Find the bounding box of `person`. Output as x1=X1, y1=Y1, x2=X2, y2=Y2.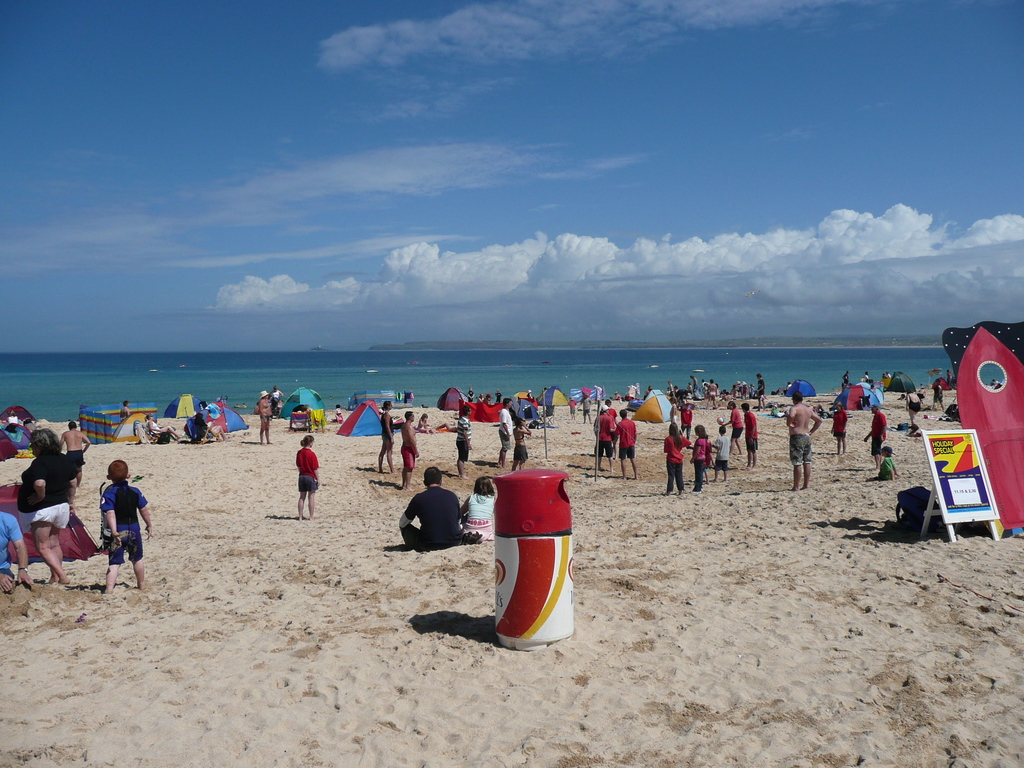
x1=294, y1=437, x2=322, y2=520.
